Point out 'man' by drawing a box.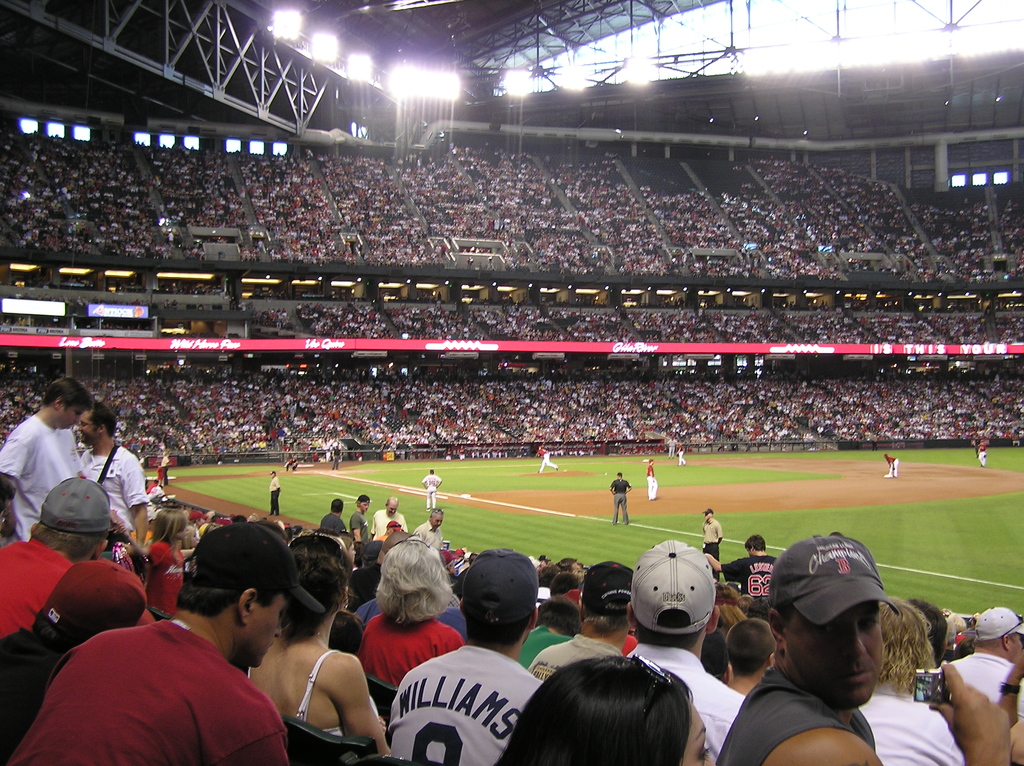
[646,459,660,502].
